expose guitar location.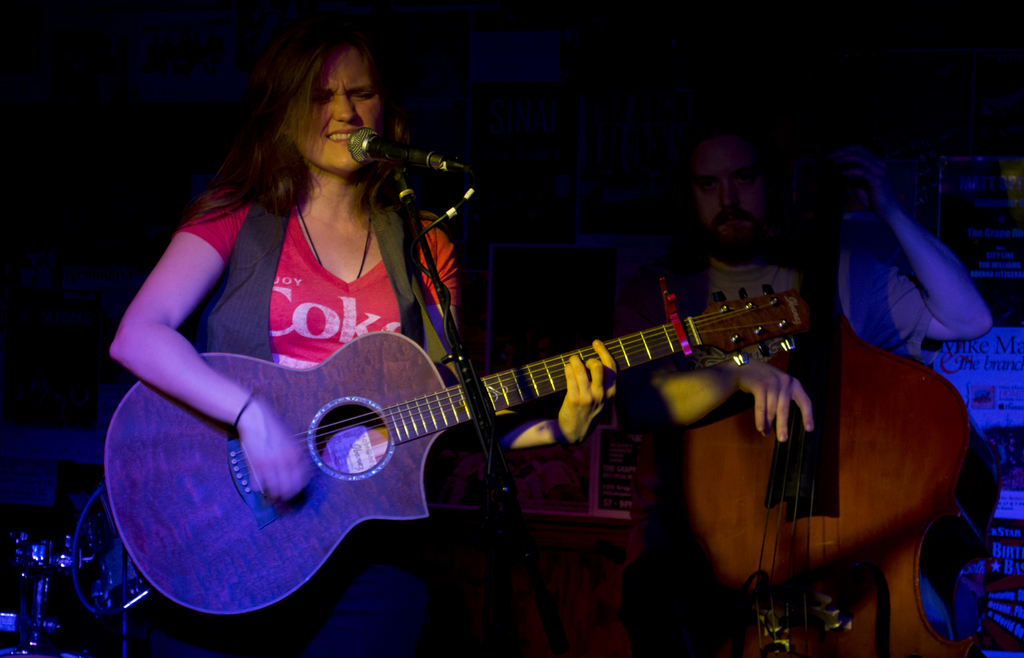
Exposed at detection(616, 79, 998, 657).
